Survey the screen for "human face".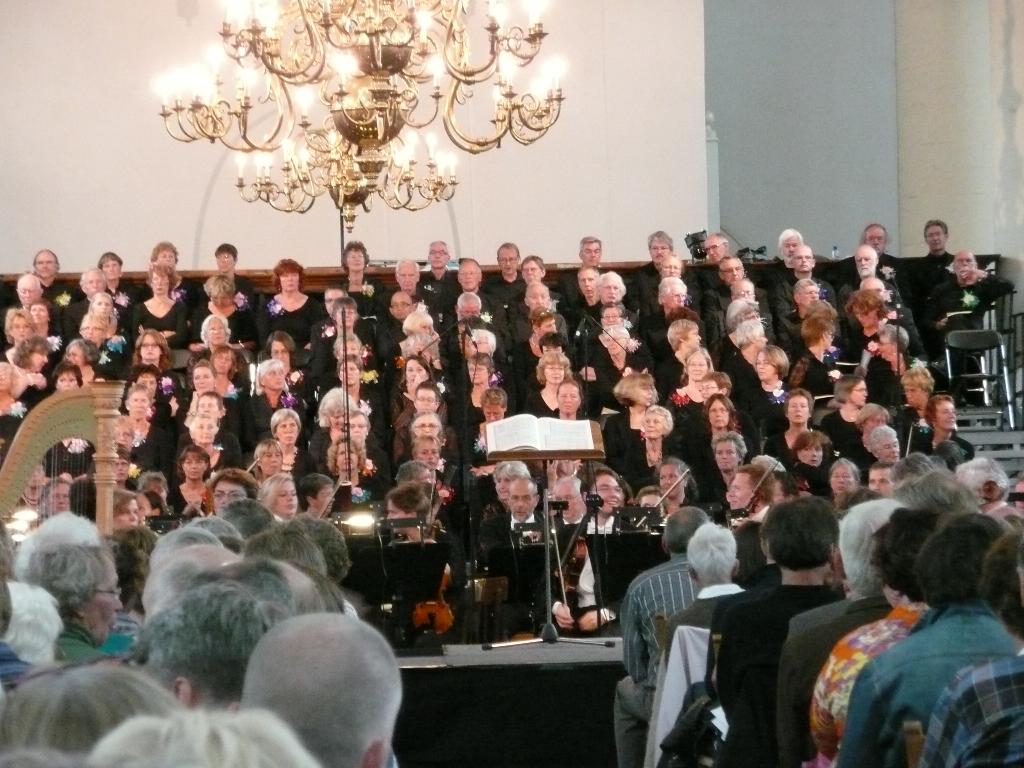
Survey found: [93, 298, 114, 320].
